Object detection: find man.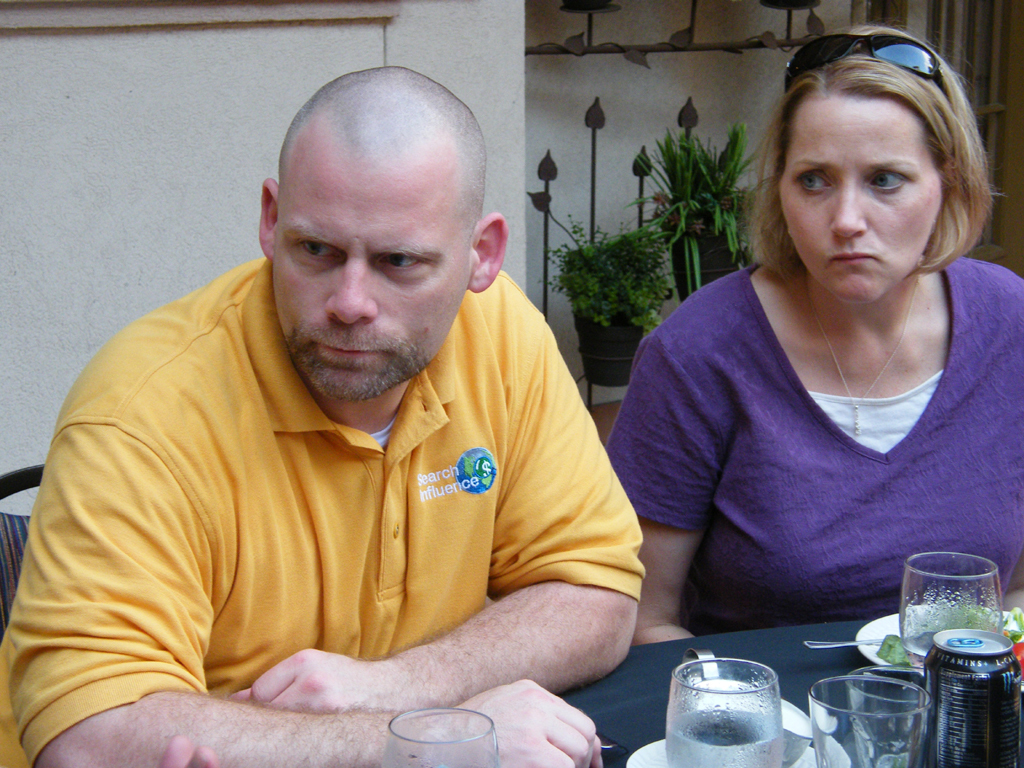
<box>42,81,702,743</box>.
